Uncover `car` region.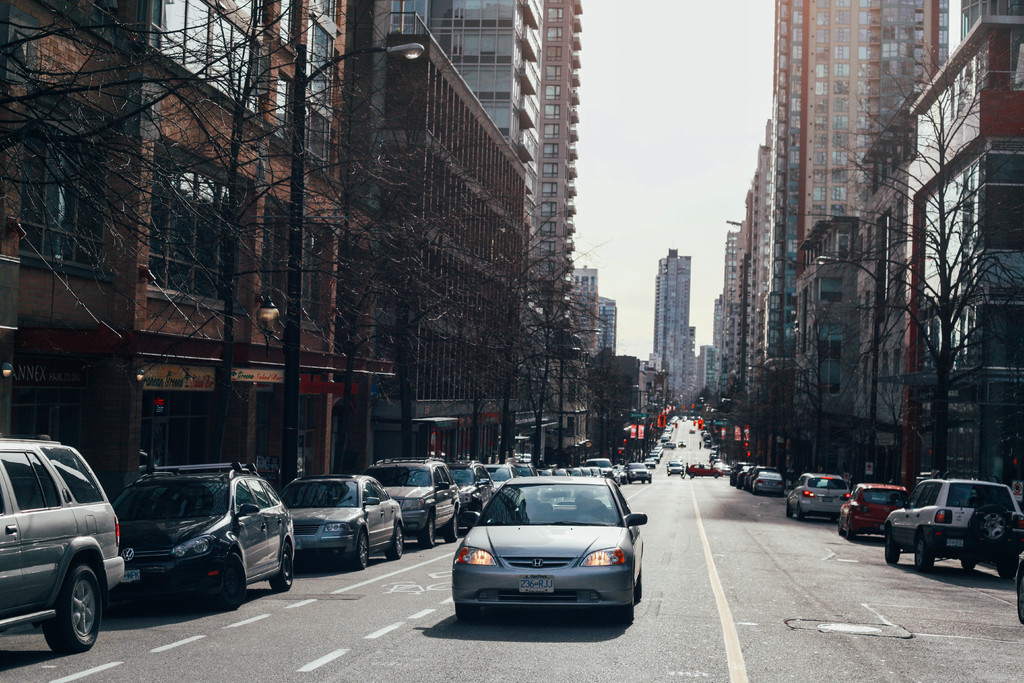
Uncovered: {"left": 119, "top": 456, "right": 294, "bottom": 609}.
